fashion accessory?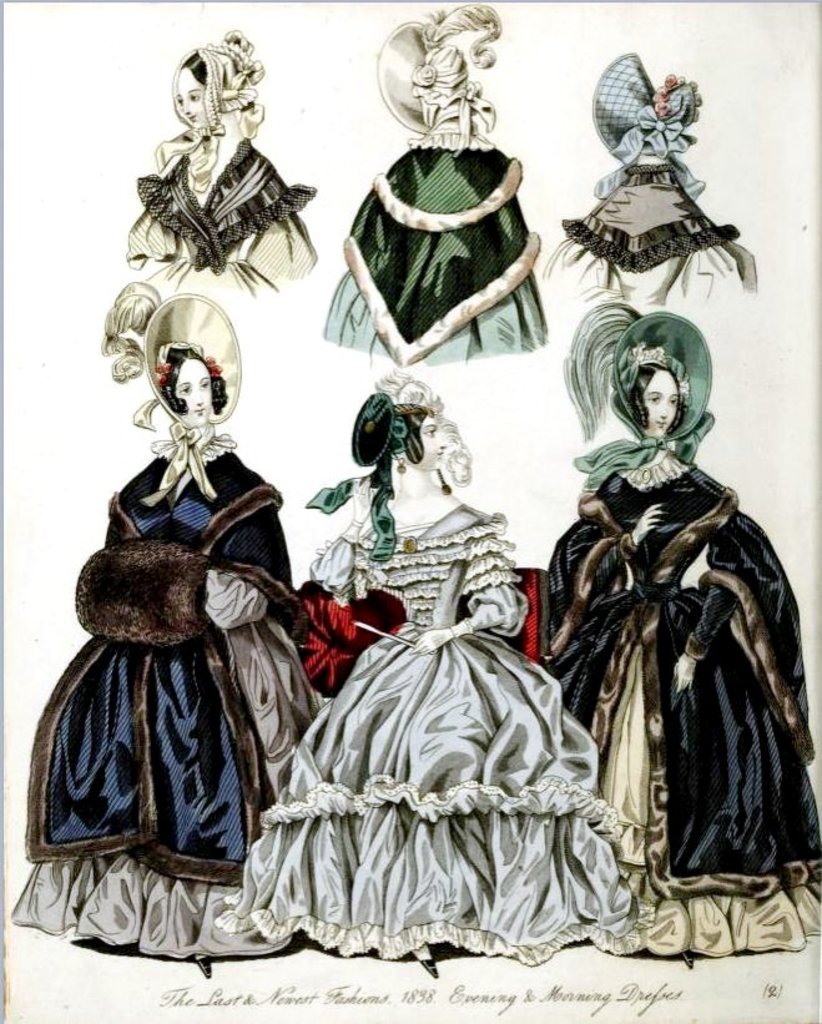
box=[303, 392, 438, 563]
